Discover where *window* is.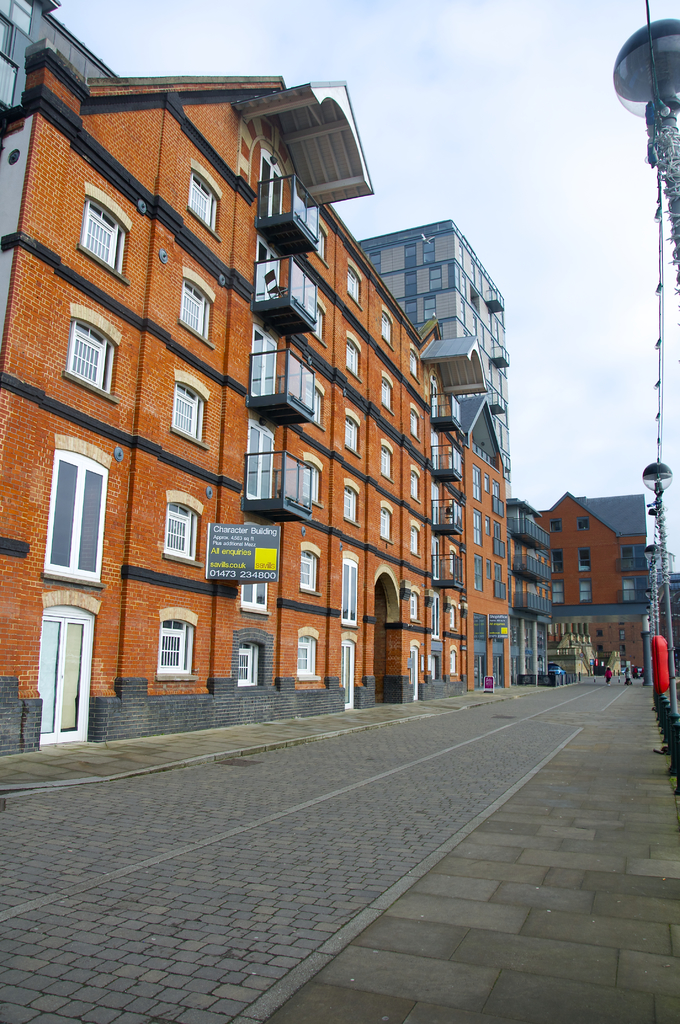
Discovered at <region>403, 458, 432, 512</region>.
